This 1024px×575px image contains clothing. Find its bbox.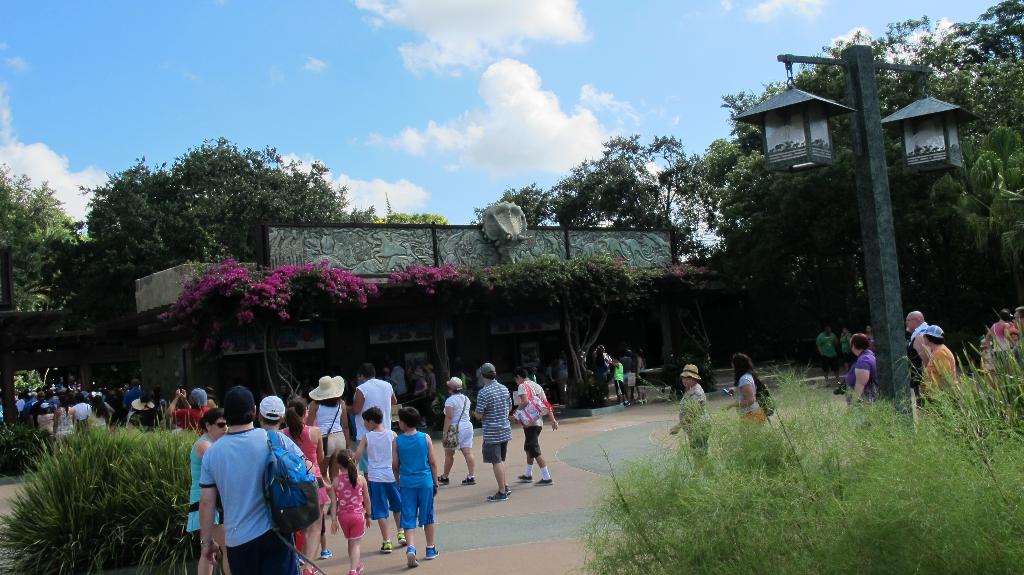
locate(872, 336, 874, 352).
